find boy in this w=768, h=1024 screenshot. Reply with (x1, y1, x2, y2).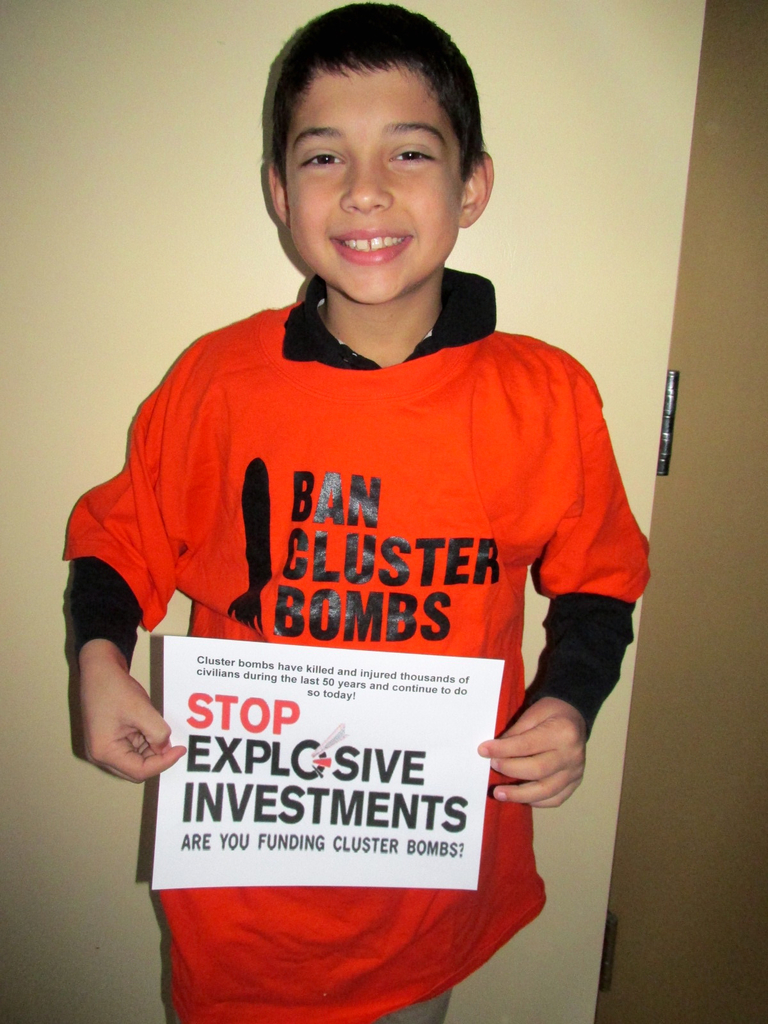
(58, 1, 653, 1023).
